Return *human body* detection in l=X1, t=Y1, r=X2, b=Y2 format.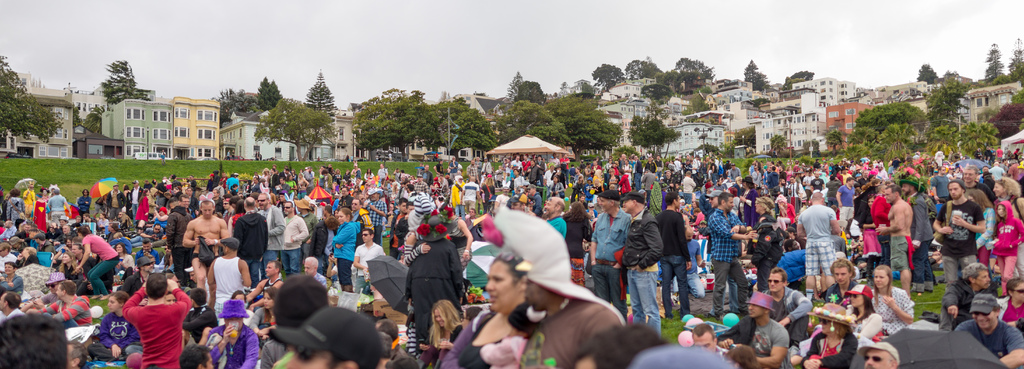
l=17, t=218, r=33, b=238.
